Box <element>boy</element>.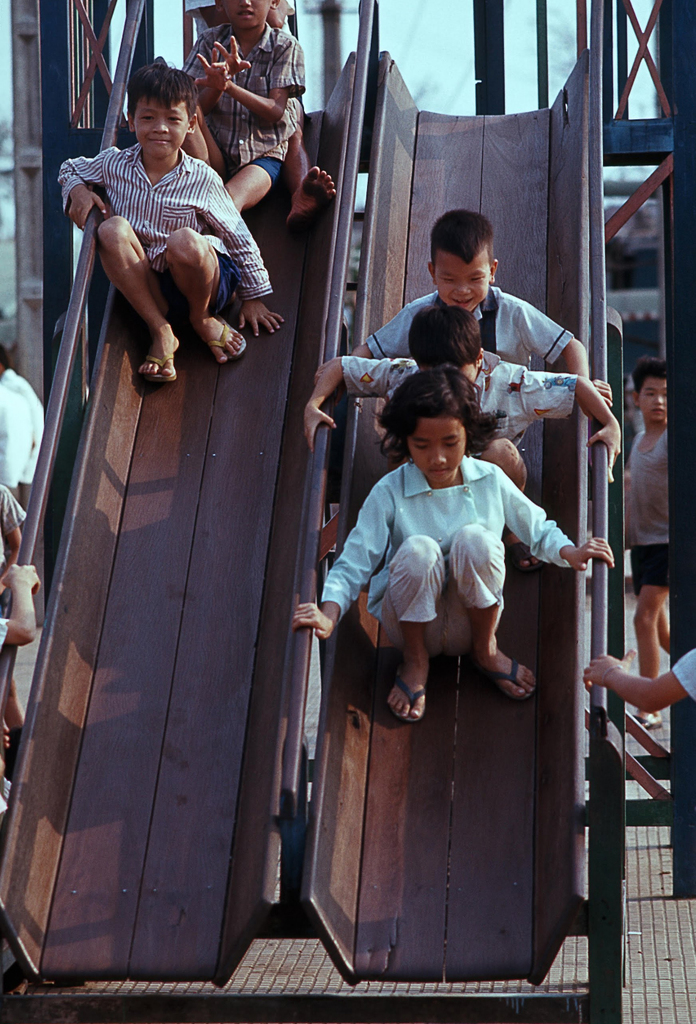
rect(182, 0, 306, 216).
